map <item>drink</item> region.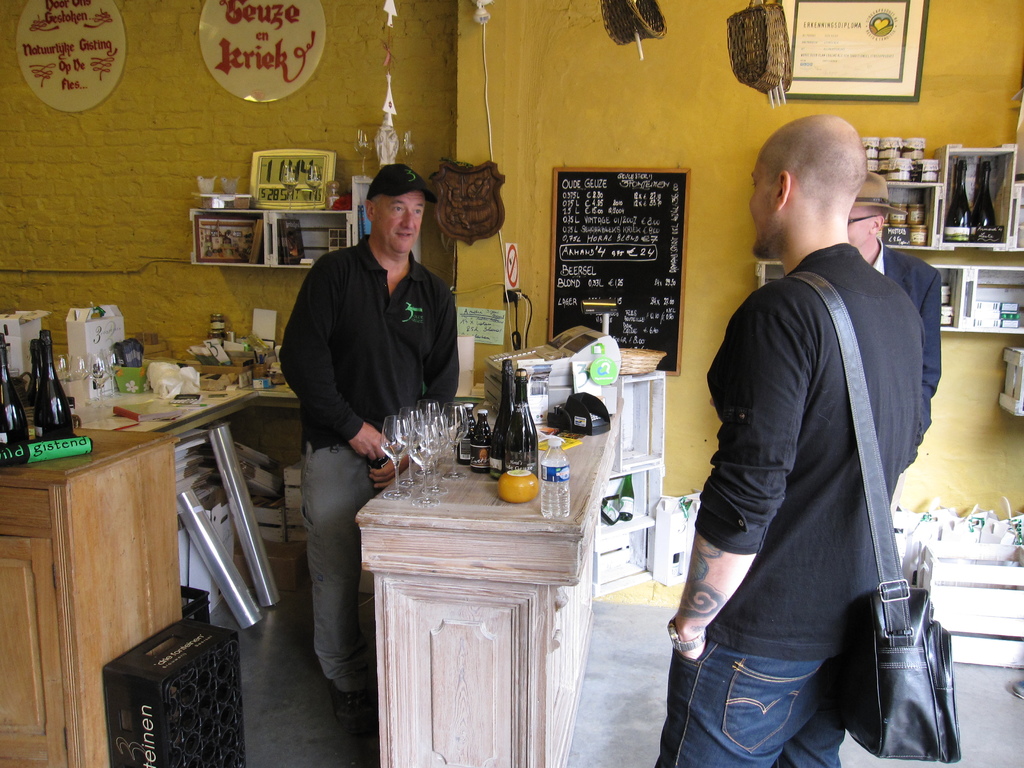
Mapped to 35,332,78,439.
